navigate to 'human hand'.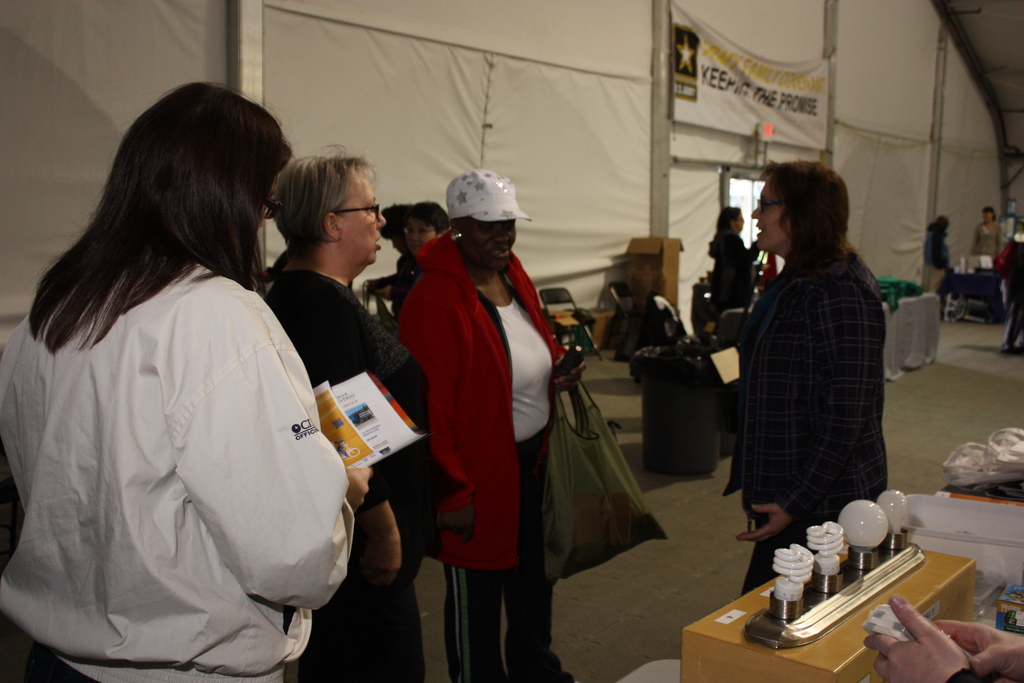
Navigation target: [x1=859, y1=598, x2=968, y2=682].
